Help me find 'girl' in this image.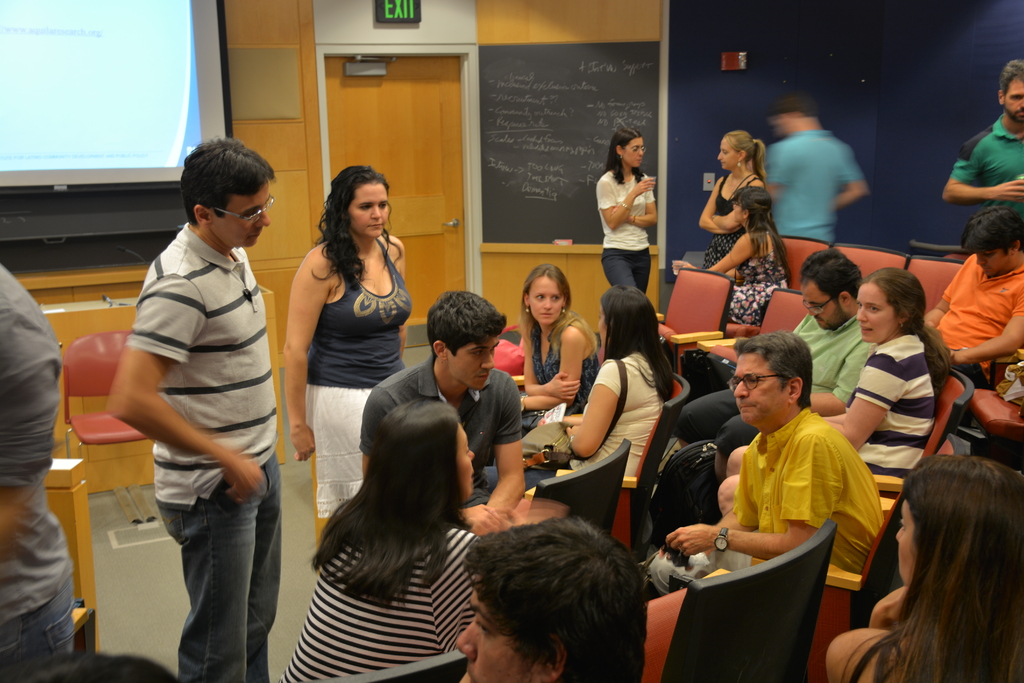
Found it: left=823, top=268, right=961, bottom=499.
